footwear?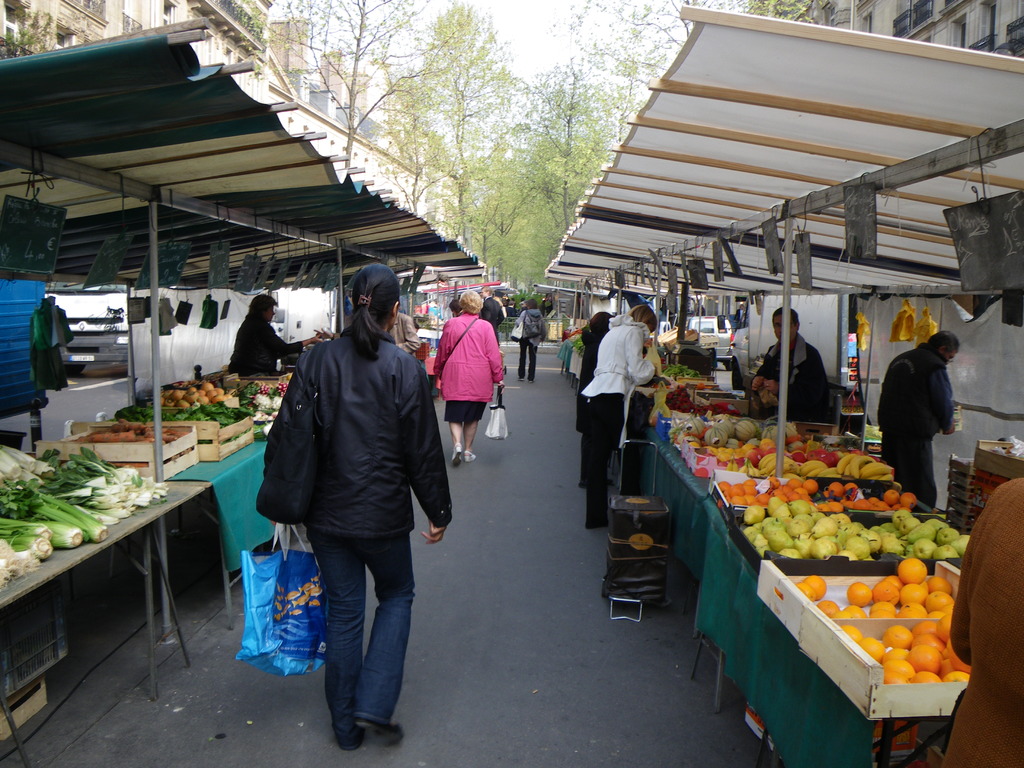
bbox=(588, 516, 612, 541)
